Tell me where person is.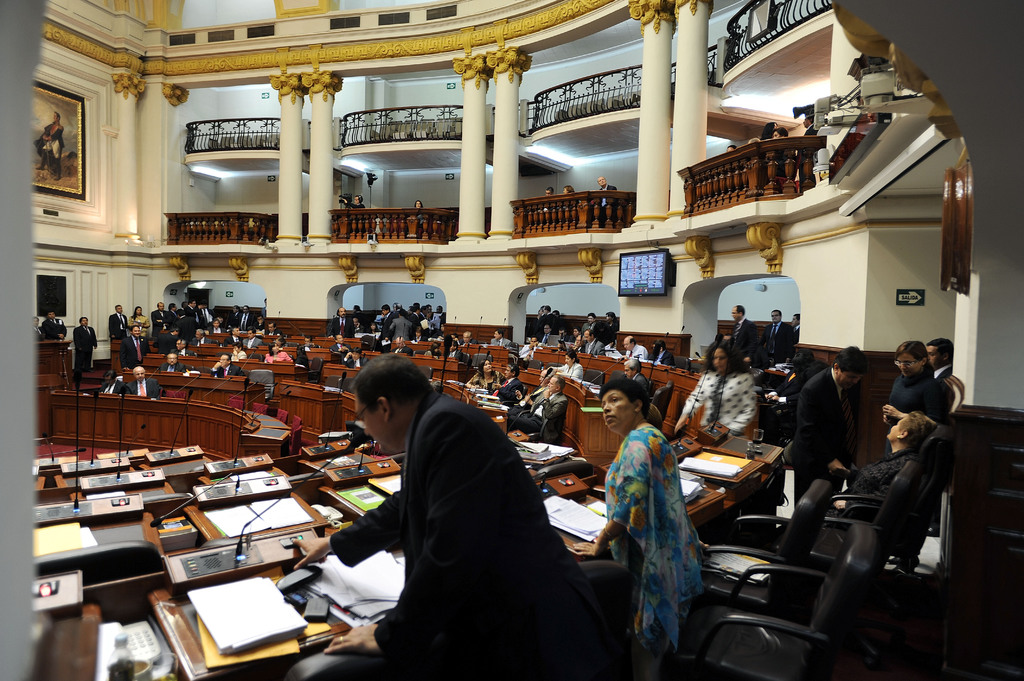
person is at (left=723, top=305, right=762, bottom=359).
